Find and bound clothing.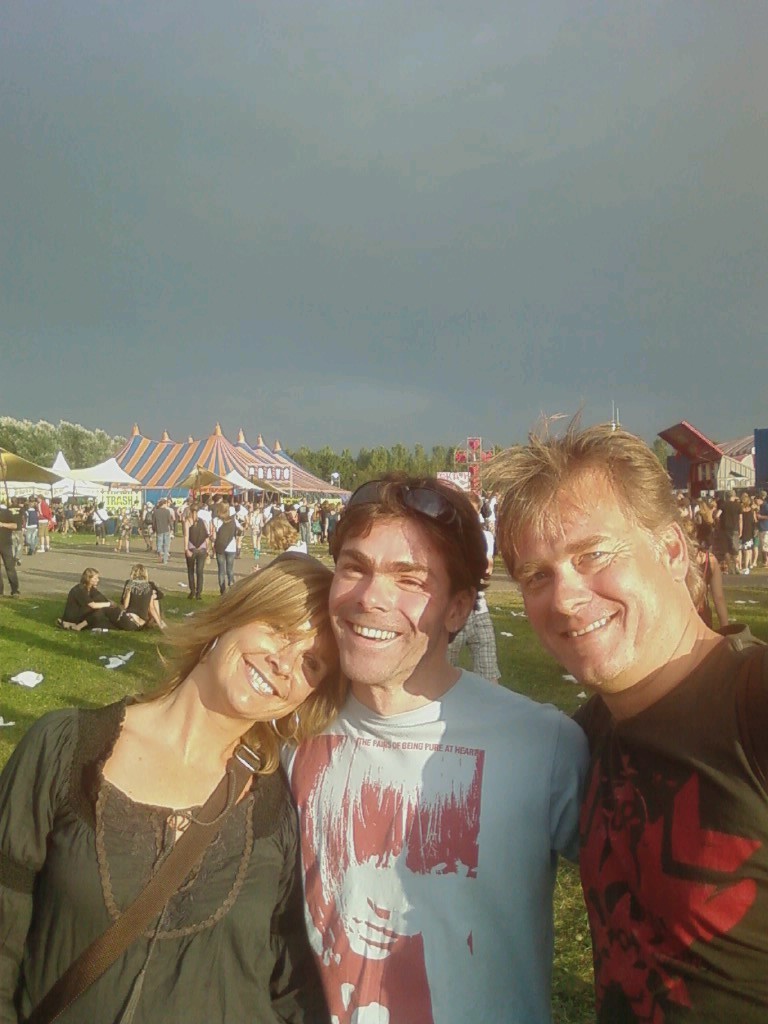
Bound: [x1=275, y1=622, x2=594, y2=1014].
